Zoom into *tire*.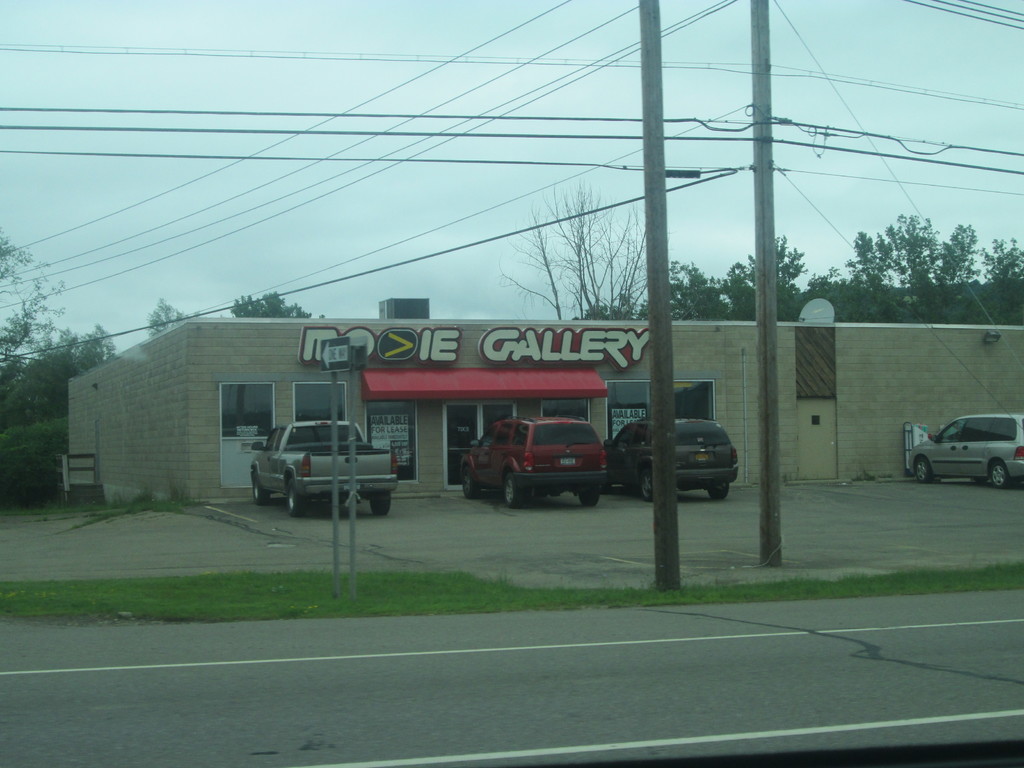
Zoom target: locate(578, 492, 602, 506).
